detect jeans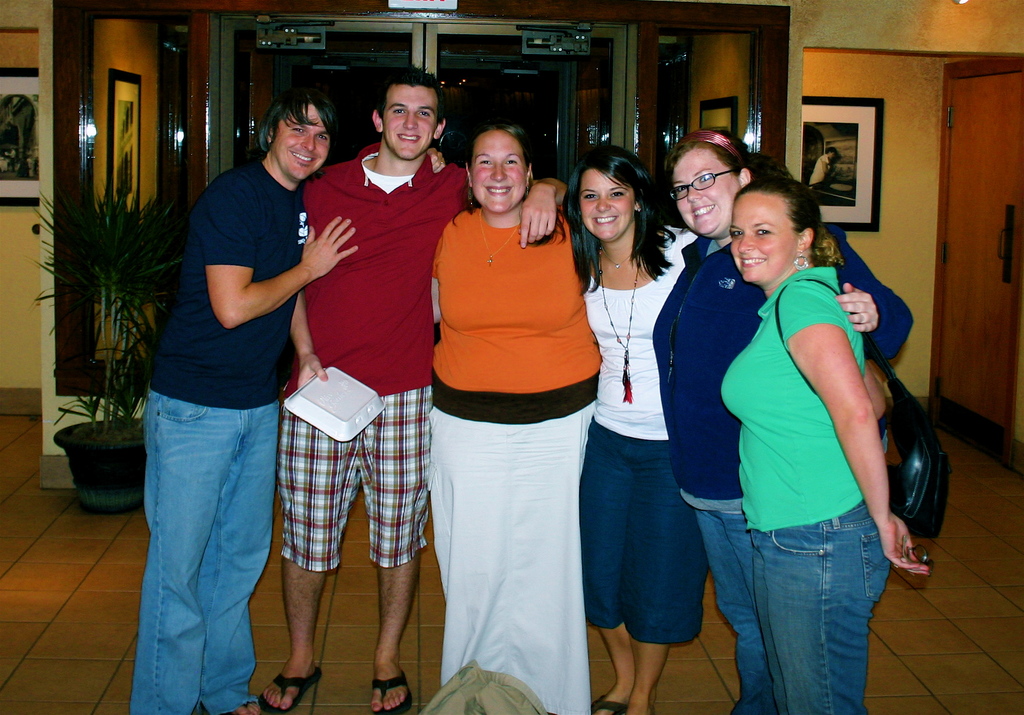
select_region(748, 503, 889, 714)
